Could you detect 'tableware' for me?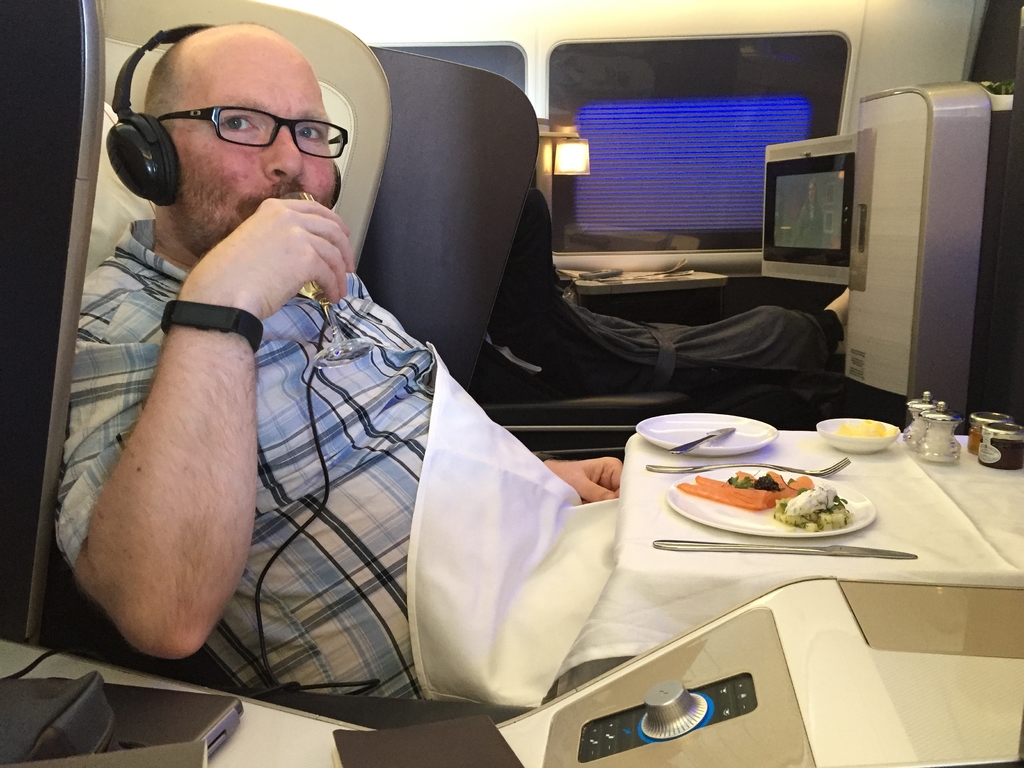
Detection result: box(976, 424, 1022, 472).
